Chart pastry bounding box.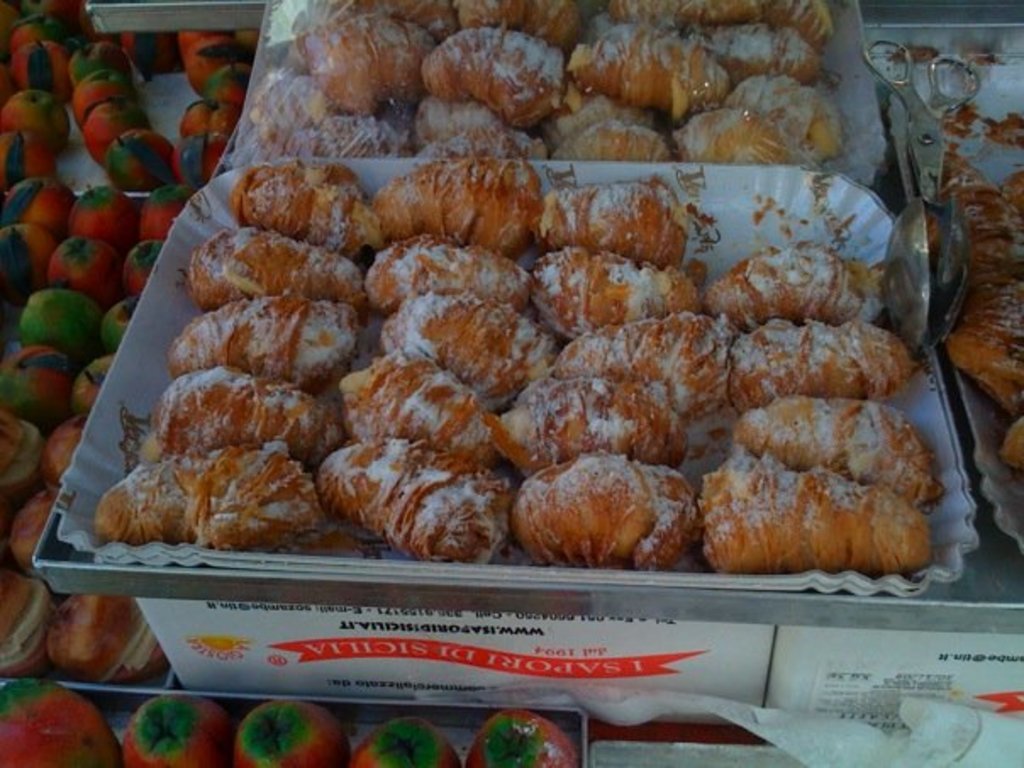
Charted: (227,161,383,256).
